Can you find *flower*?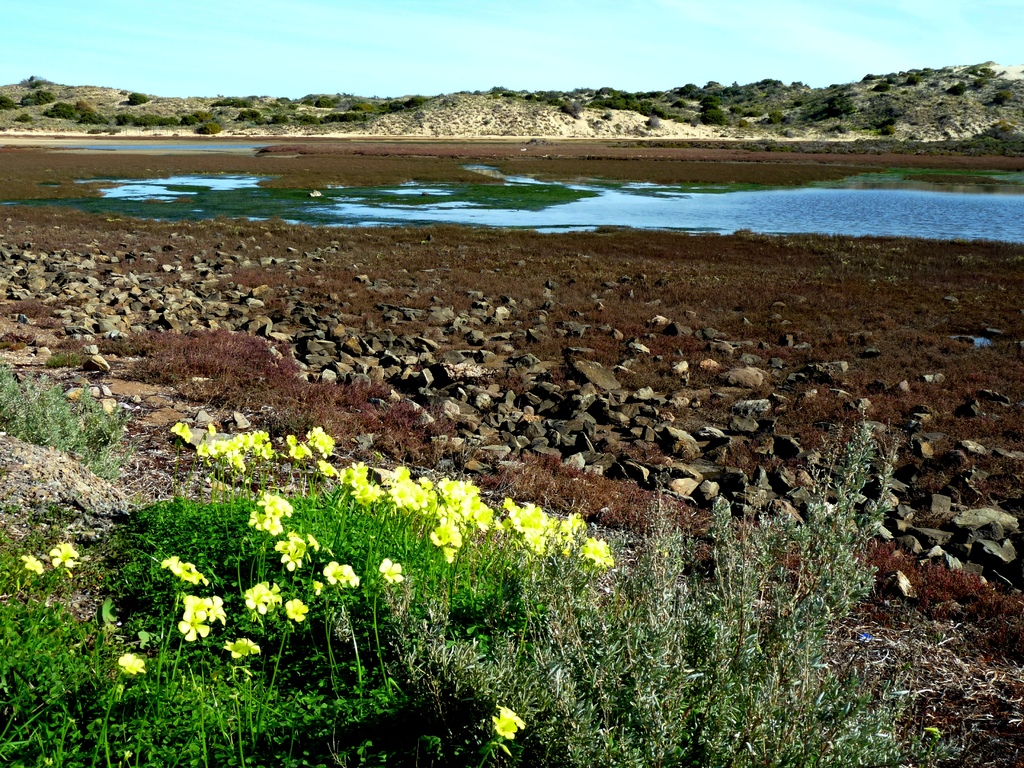
Yes, bounding box: 164/554/202/587.
